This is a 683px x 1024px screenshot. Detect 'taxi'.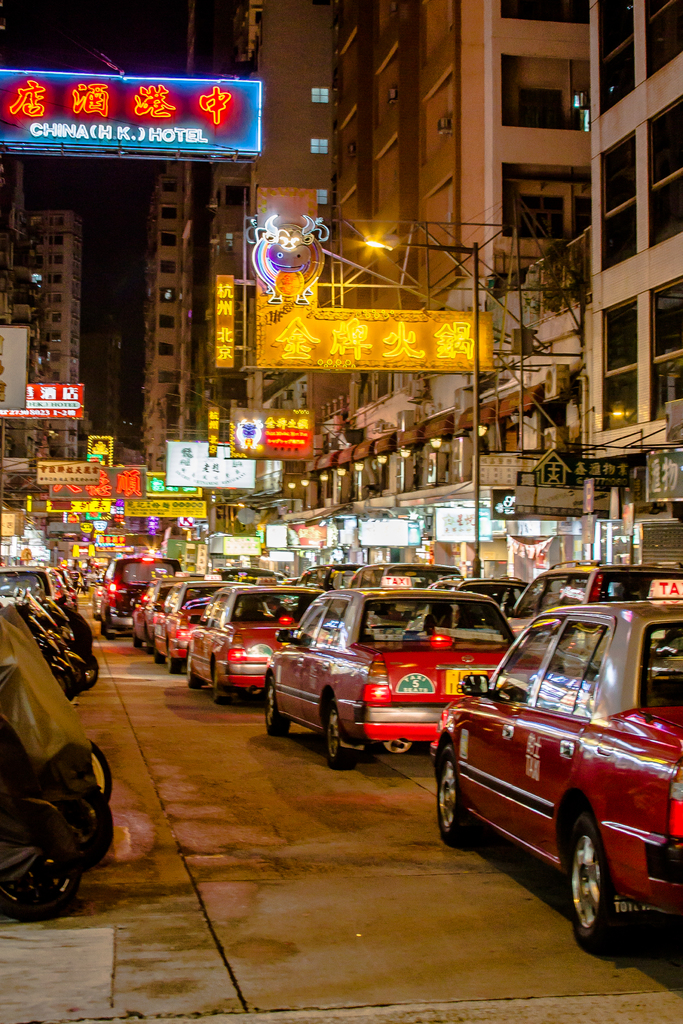
<box>138,572,192,645</box>.
